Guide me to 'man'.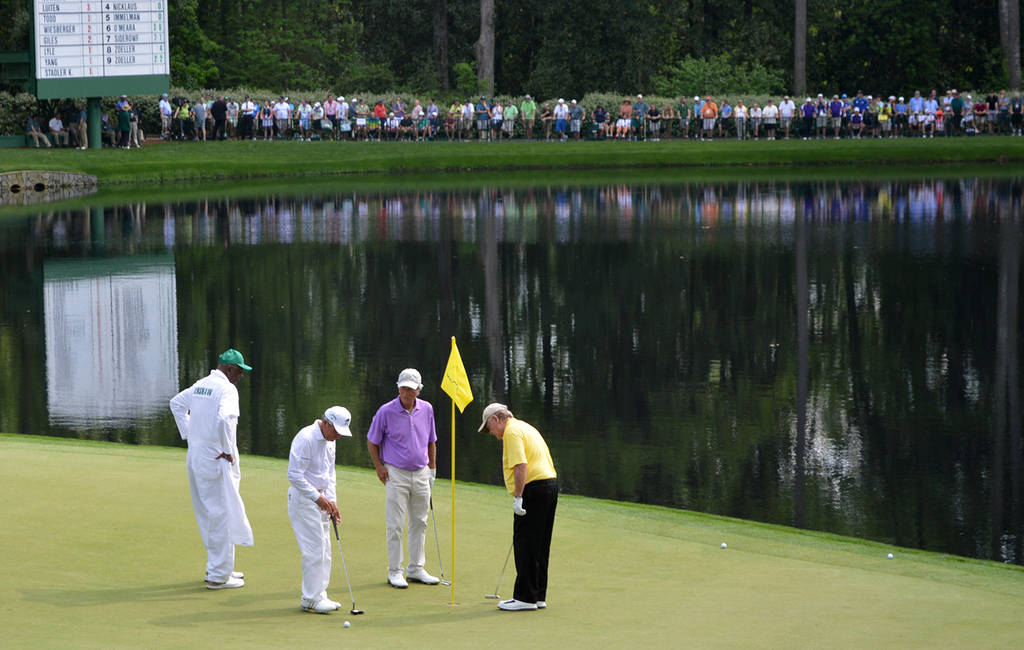
Guidance: [428, 112, 439, 133].
